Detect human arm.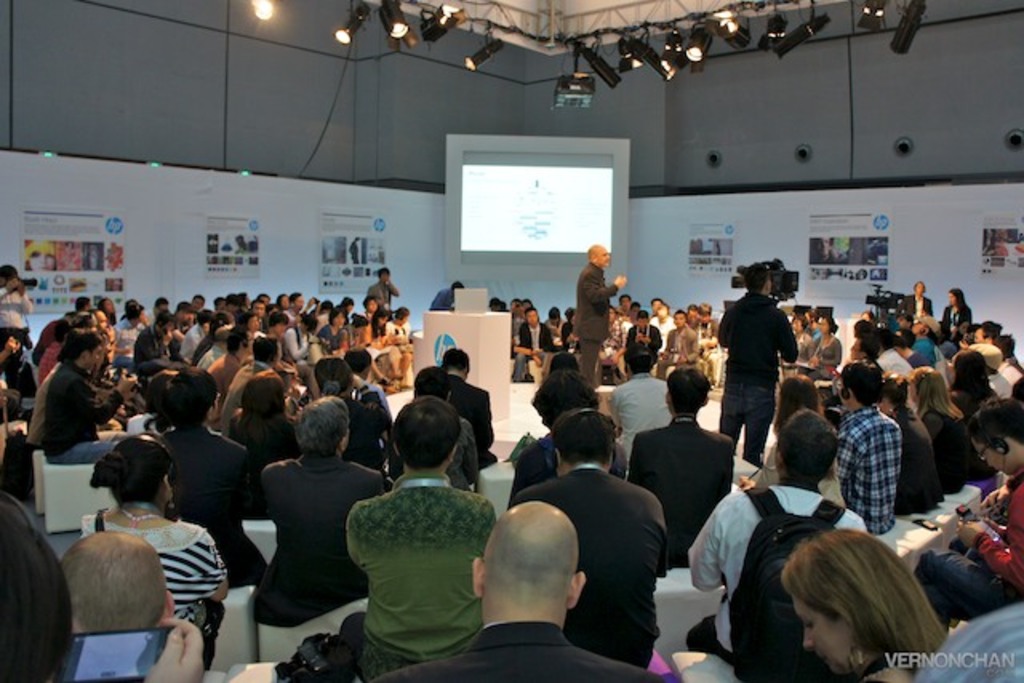
Detected at [773,310,798,365].
